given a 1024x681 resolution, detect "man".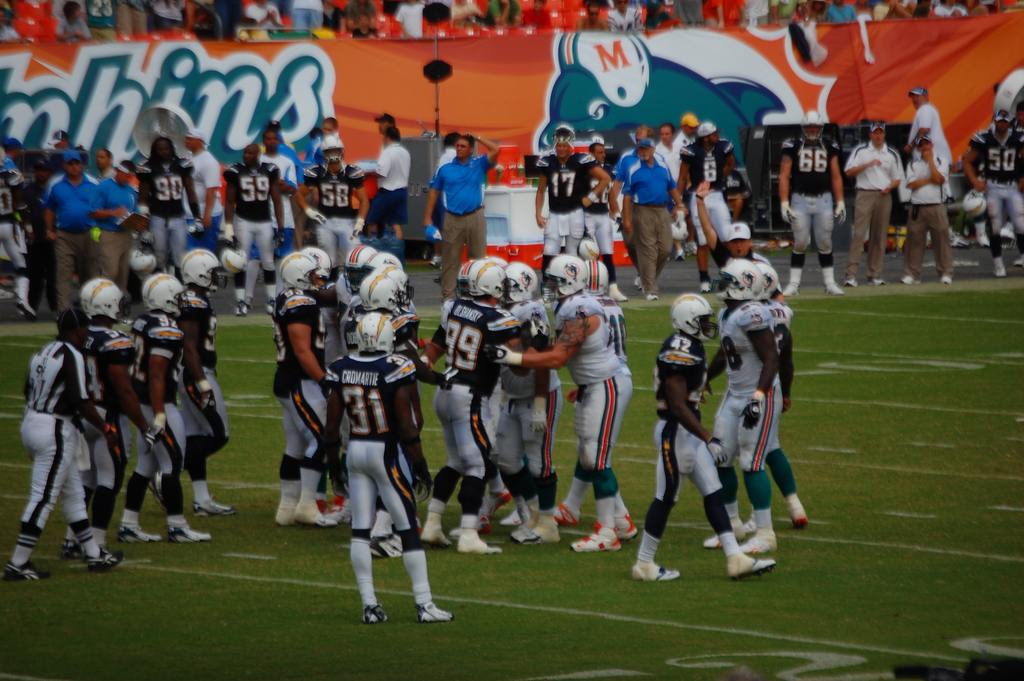
crop(588, 140, 628, 299).
